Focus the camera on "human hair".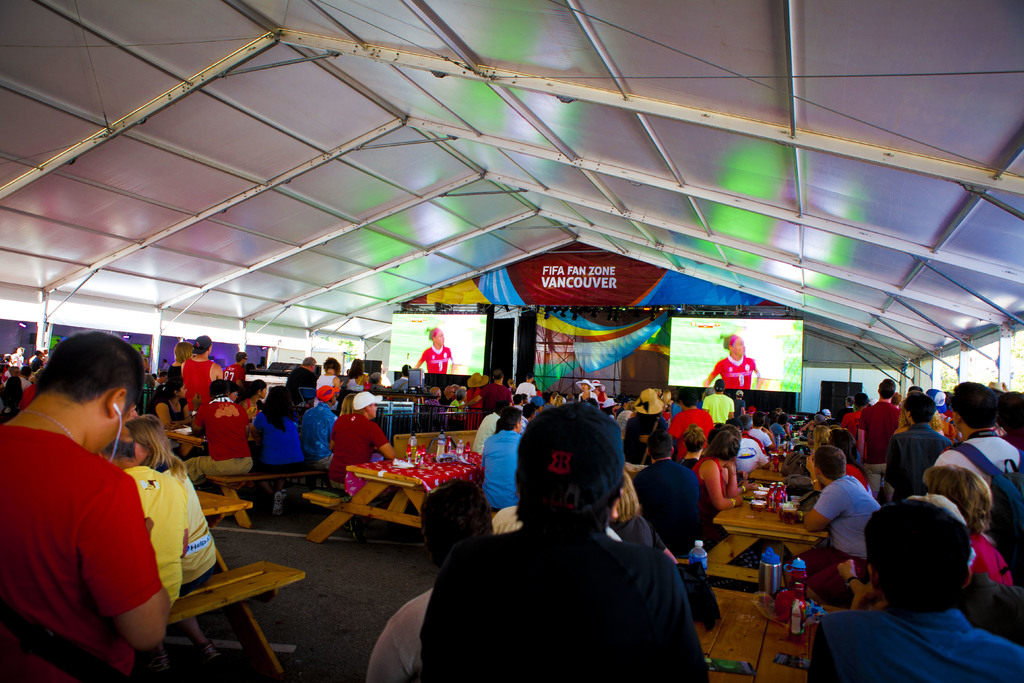
Focus region: rect(775, 411, 787, 424).
